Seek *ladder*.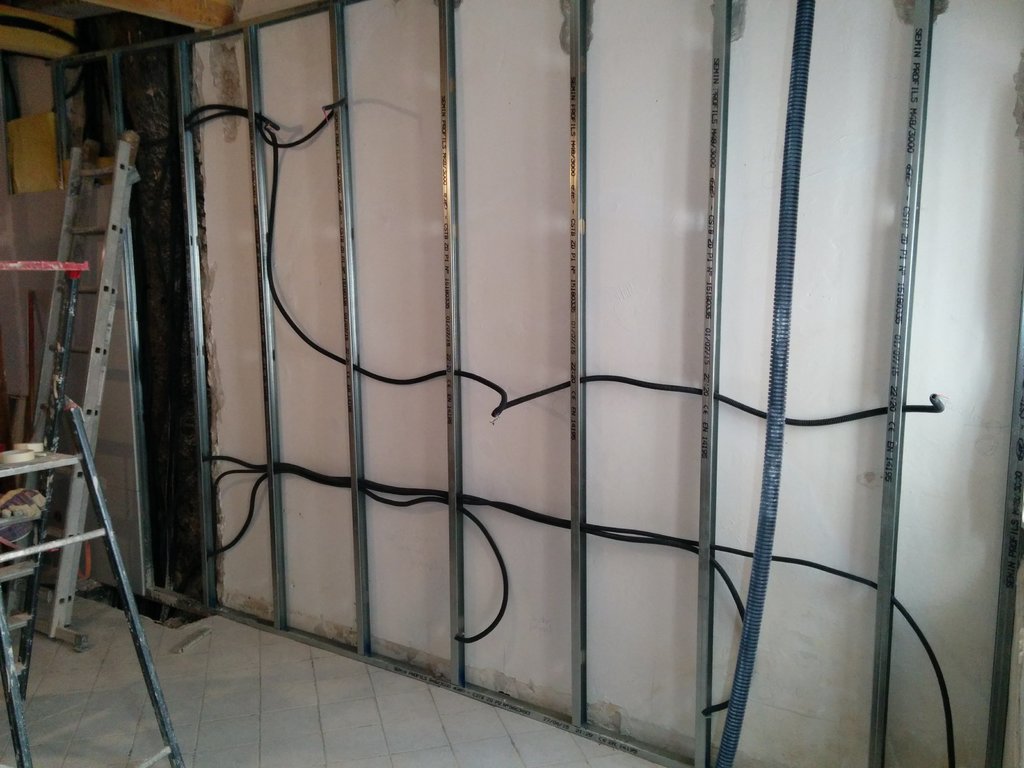
(x1=0, y1=387, x2=191, y2=767).
